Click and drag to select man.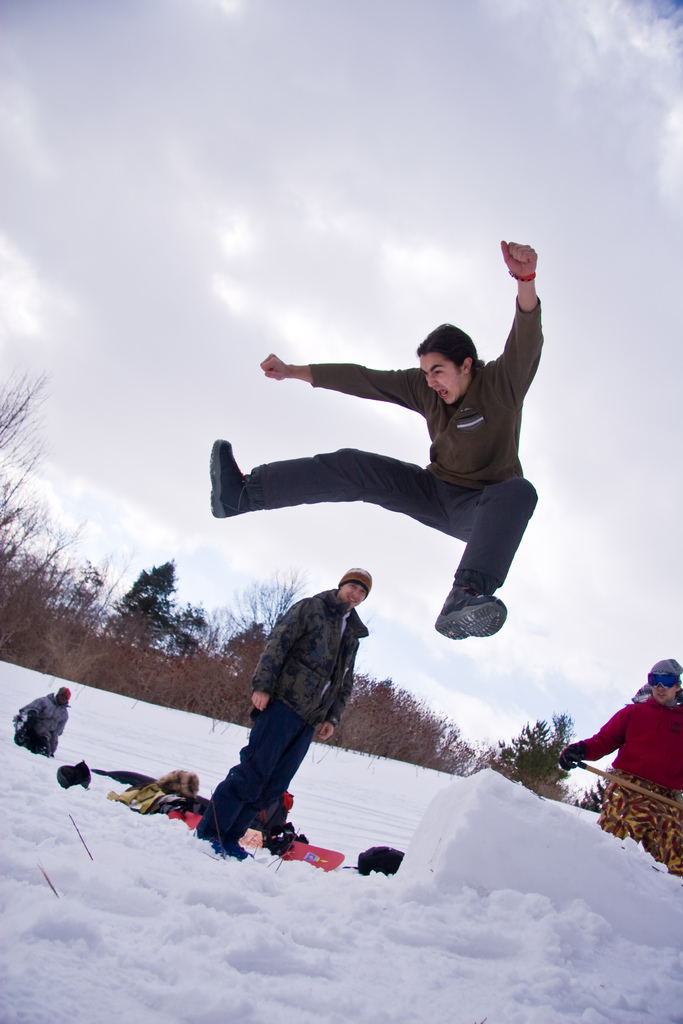
Selection: region(553, 659, 682, 817).
